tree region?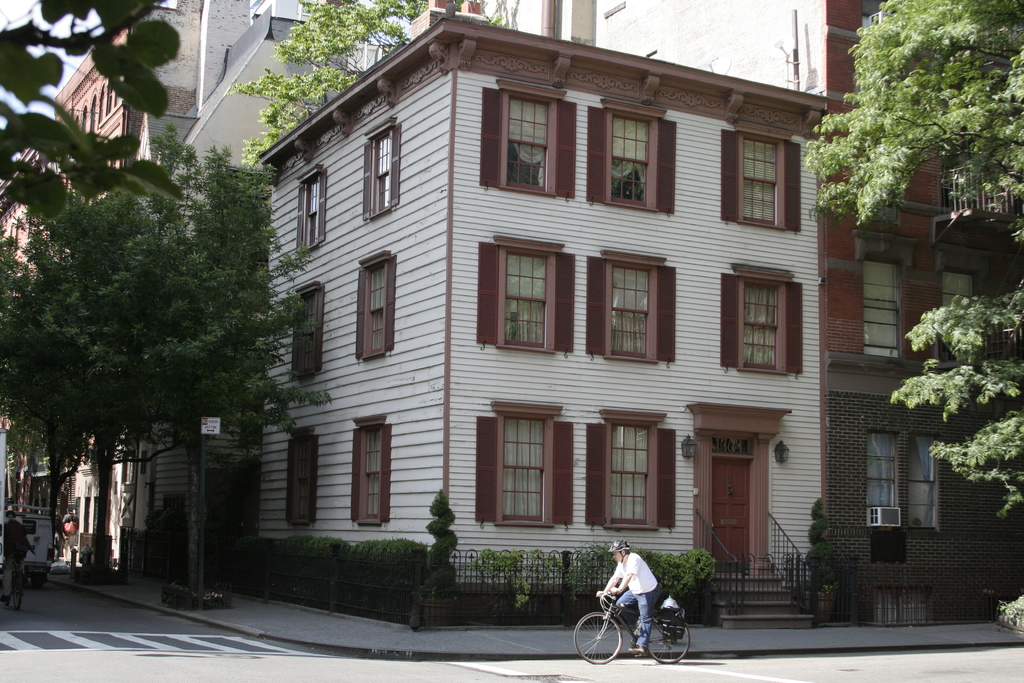
locate(0, 0, 189, 210)
